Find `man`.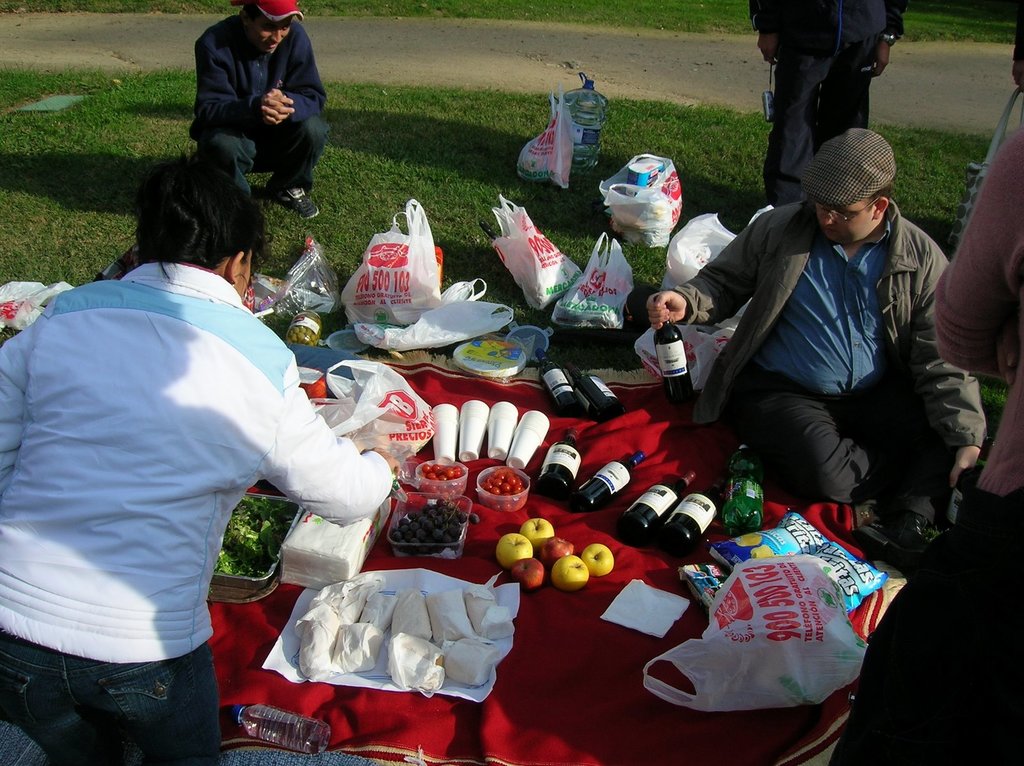
BBox(639, 123, 986, 535).
